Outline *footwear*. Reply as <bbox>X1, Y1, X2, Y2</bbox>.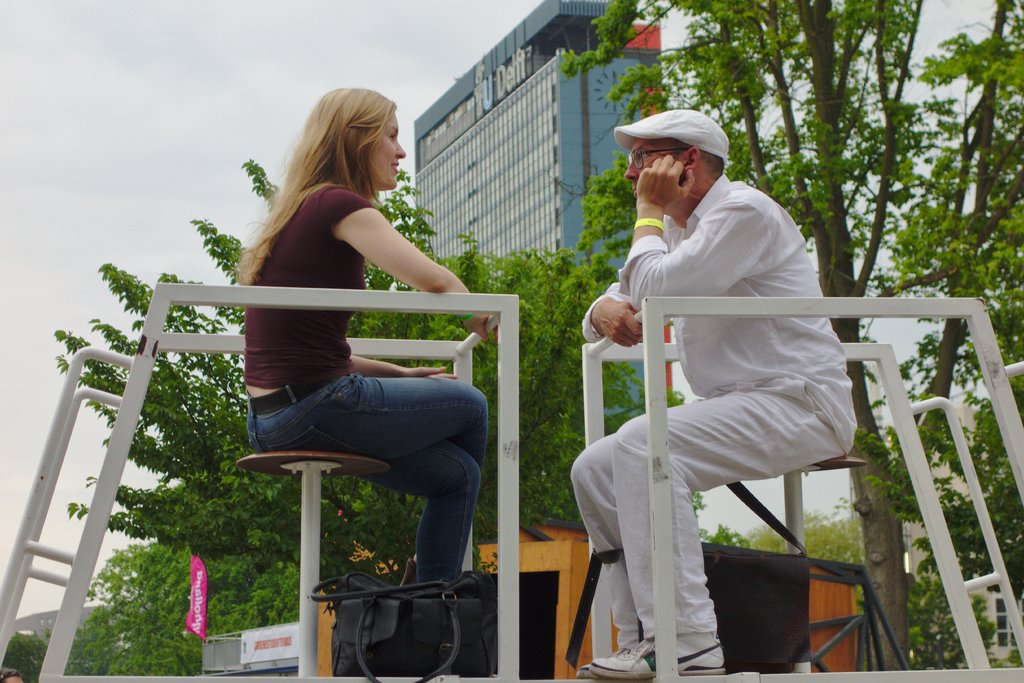
<bbox>585, 642, 734, 682</bbox>.
